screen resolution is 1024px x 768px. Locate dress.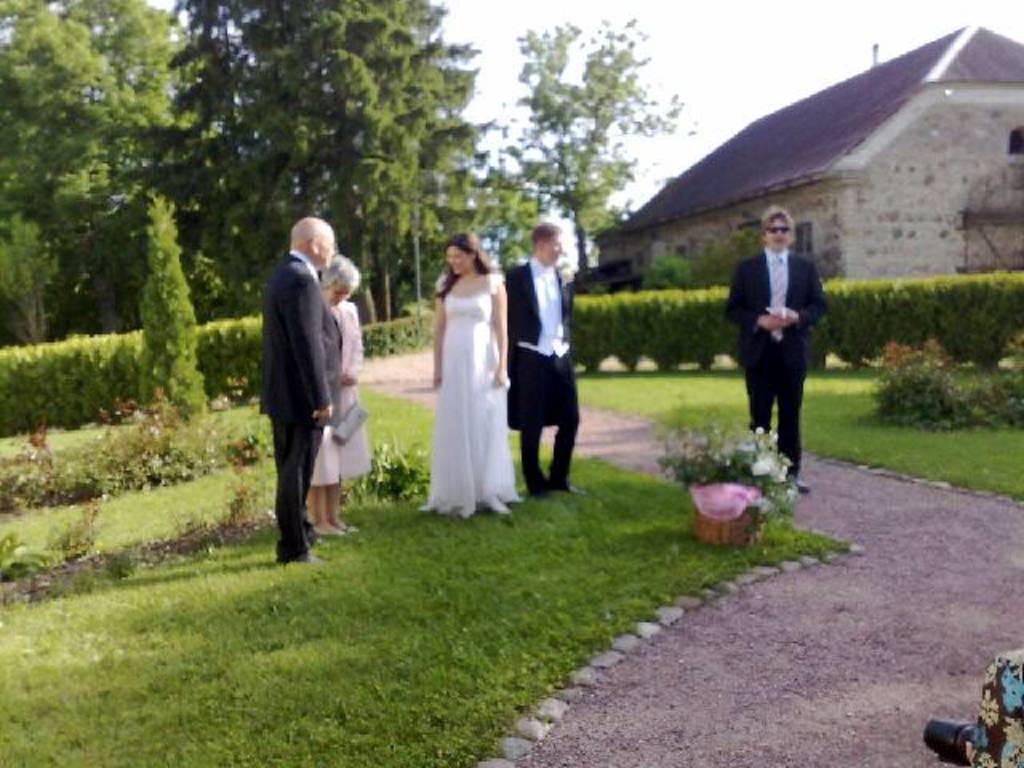
421 261 528 514.
